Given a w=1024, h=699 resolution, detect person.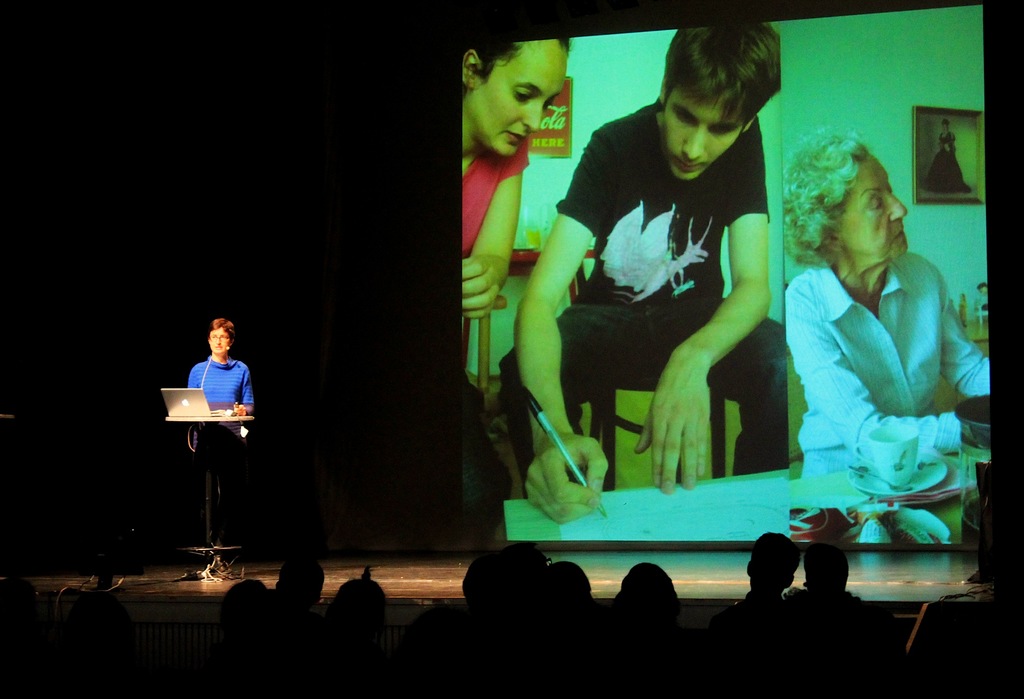
[780, 124, 991, 547].
